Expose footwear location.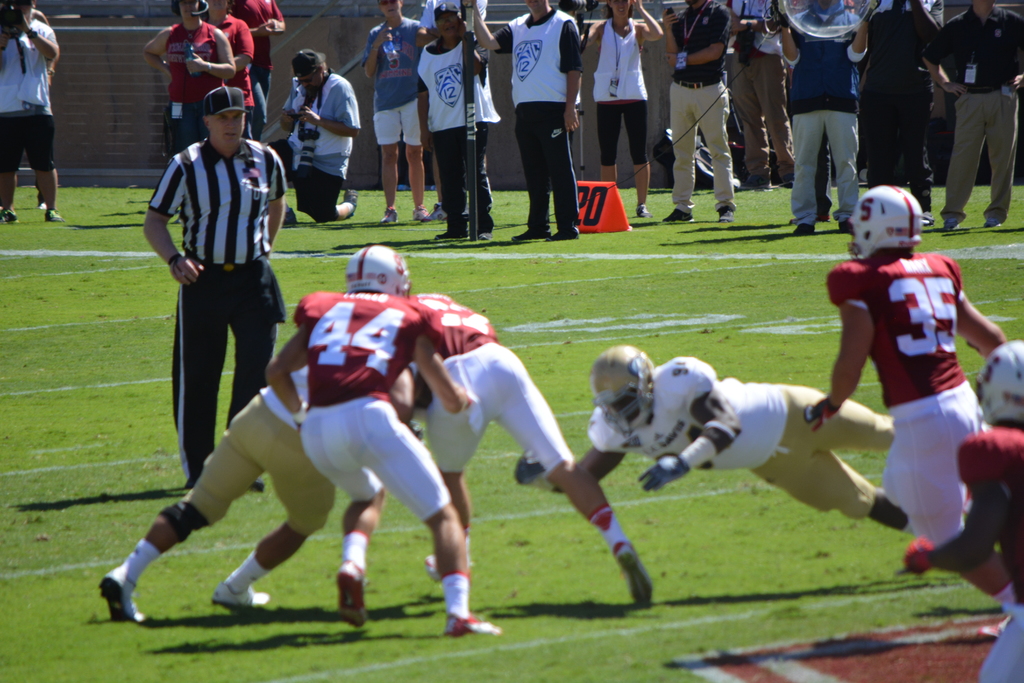
Exposed at rect(338, 559, 369, 628).
